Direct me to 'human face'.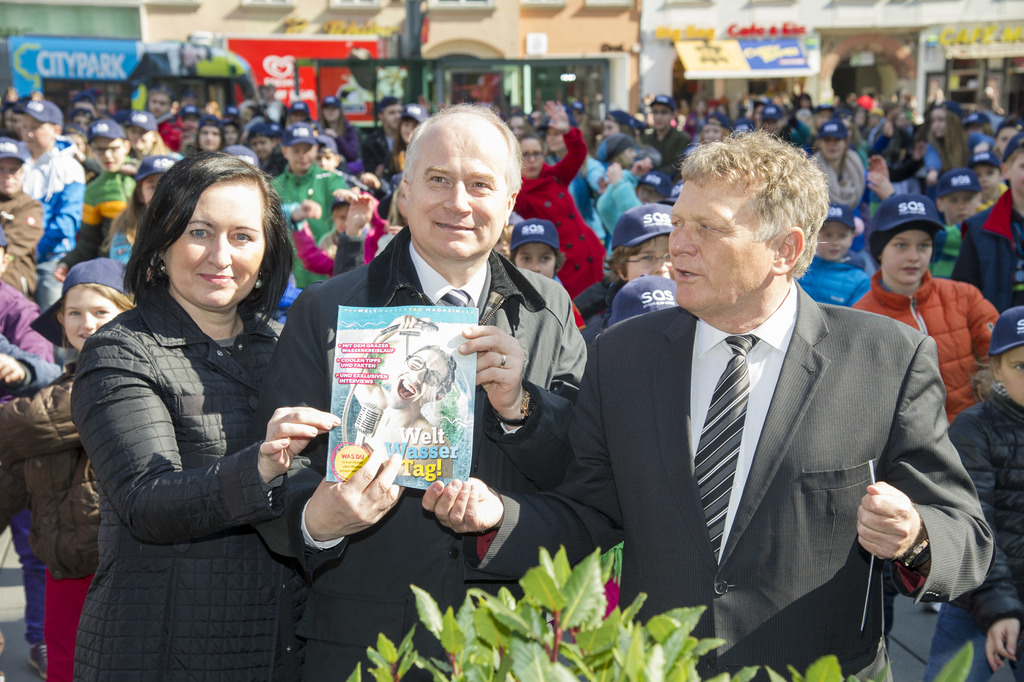
Direction: crop(390, 351, 446, 410).
